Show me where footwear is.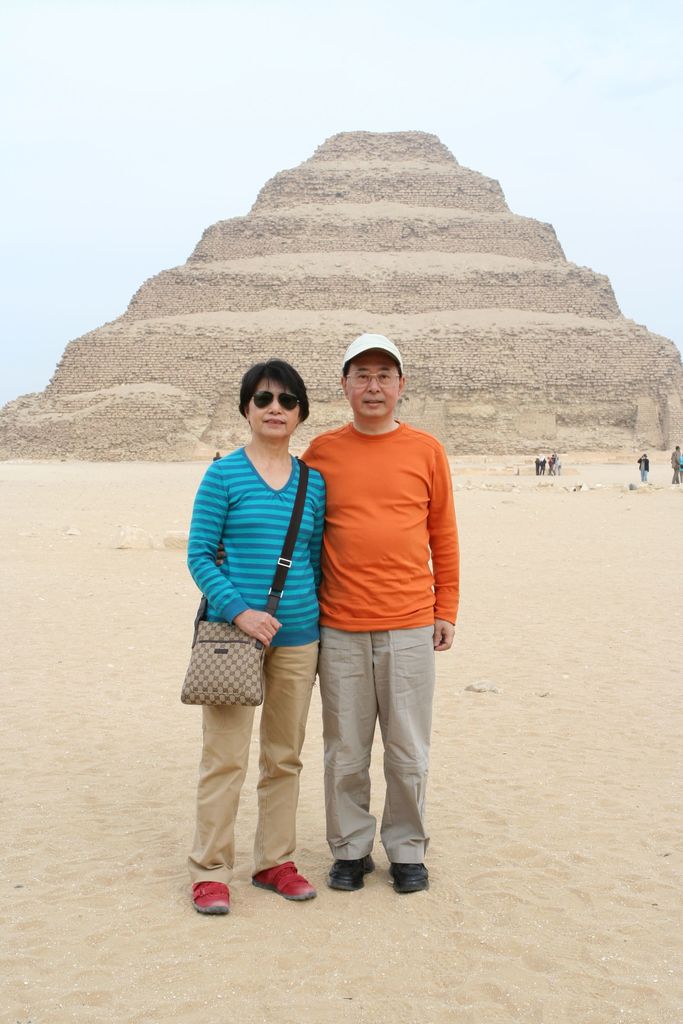
footwear is at 251:858:318:913.
